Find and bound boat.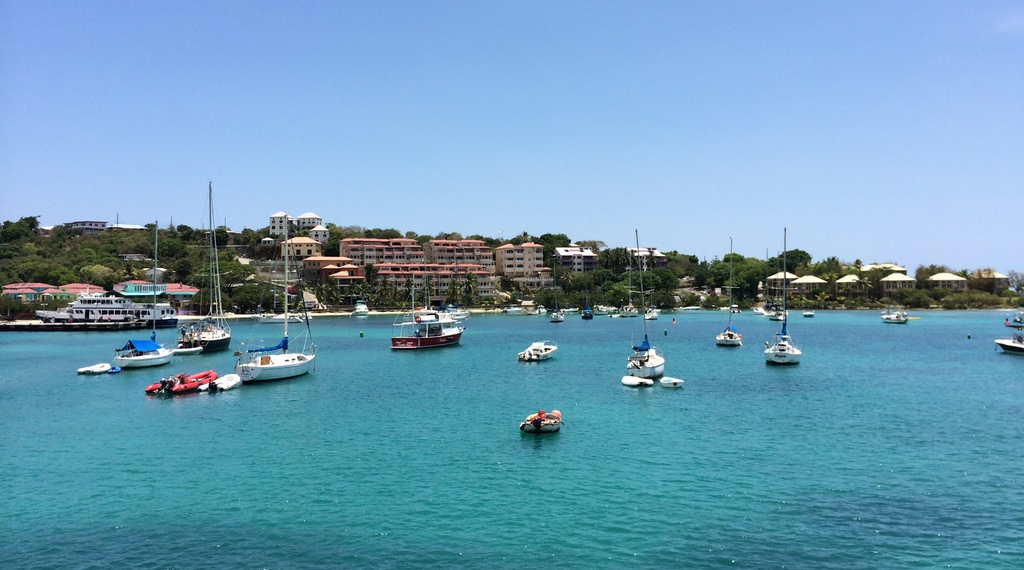
Bound: crop(715, 233, 748, 347).
